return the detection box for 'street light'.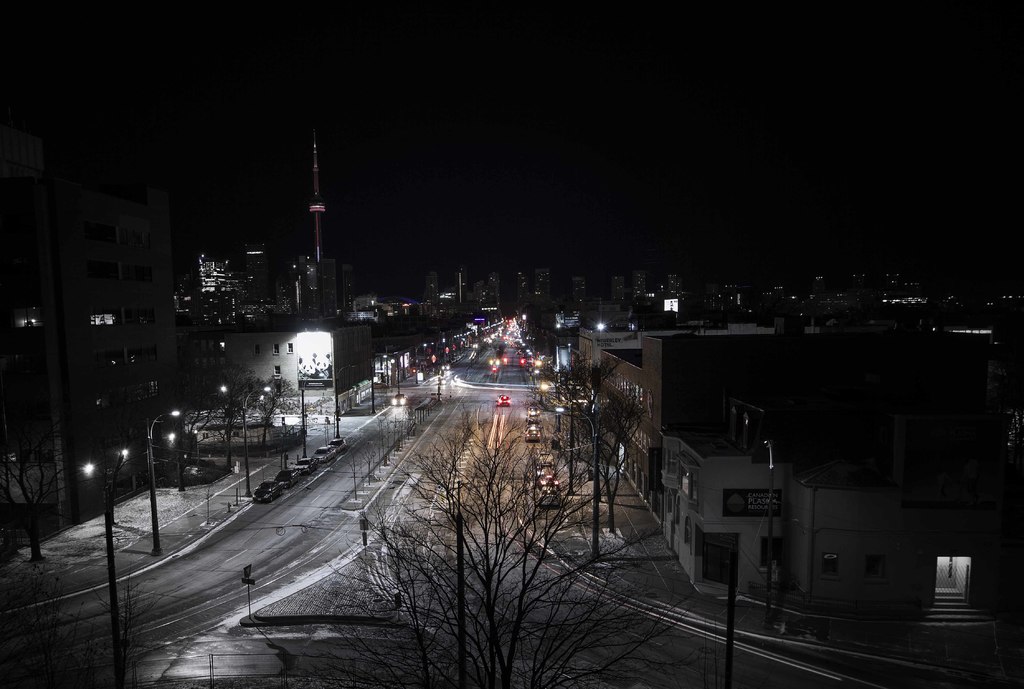
(left=545, top=407, right=607, bottom=566).
